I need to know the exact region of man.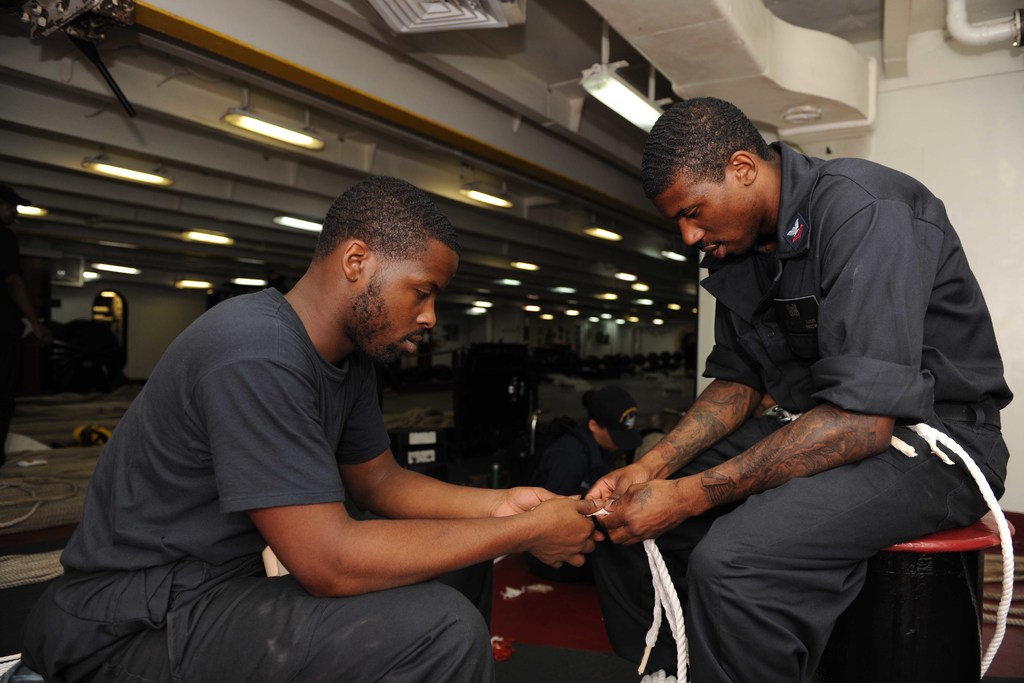
Region: (19,173,606,682).
